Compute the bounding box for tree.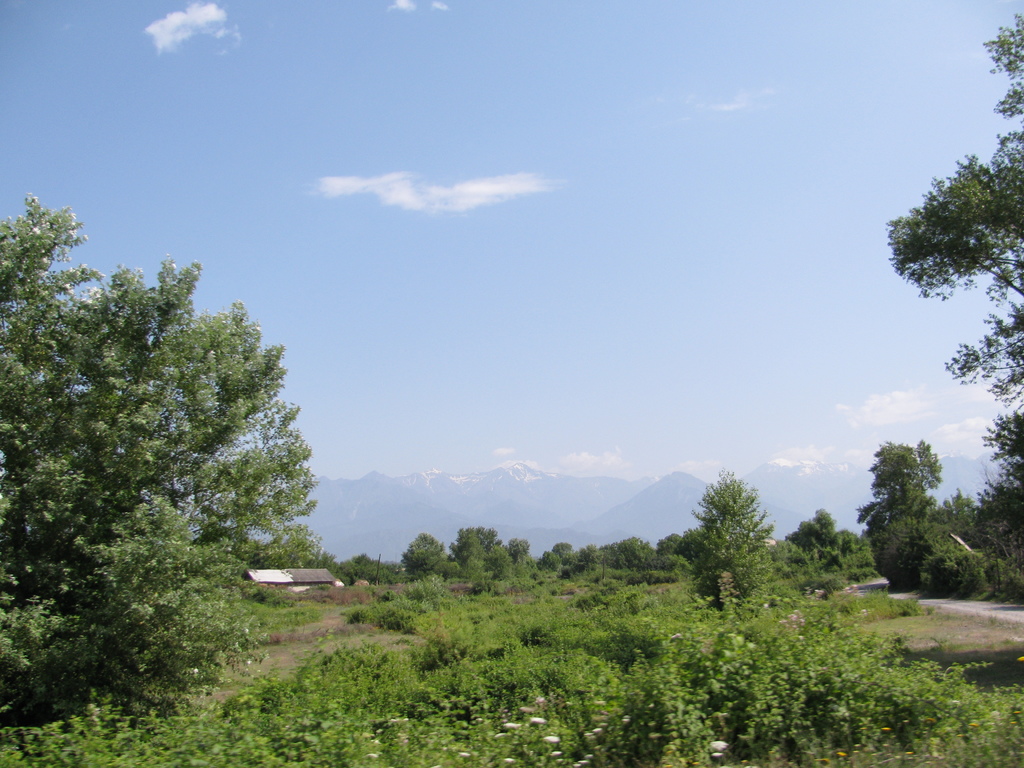
box(861, 431, 953, 577).
